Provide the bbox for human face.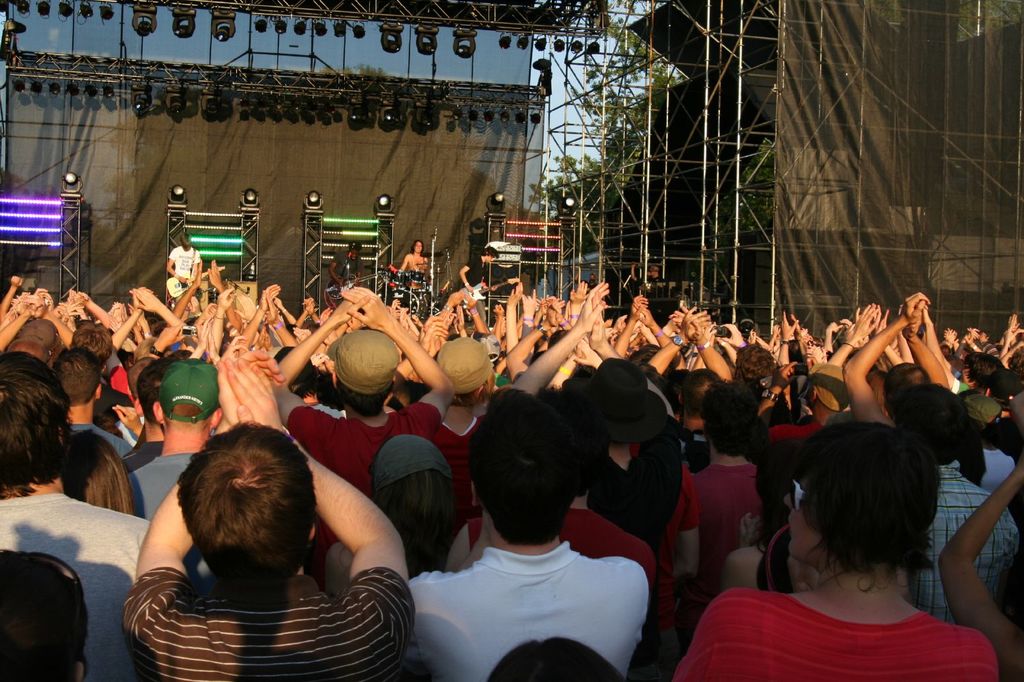
[left=784, top=470, right=825, bottom=562].
